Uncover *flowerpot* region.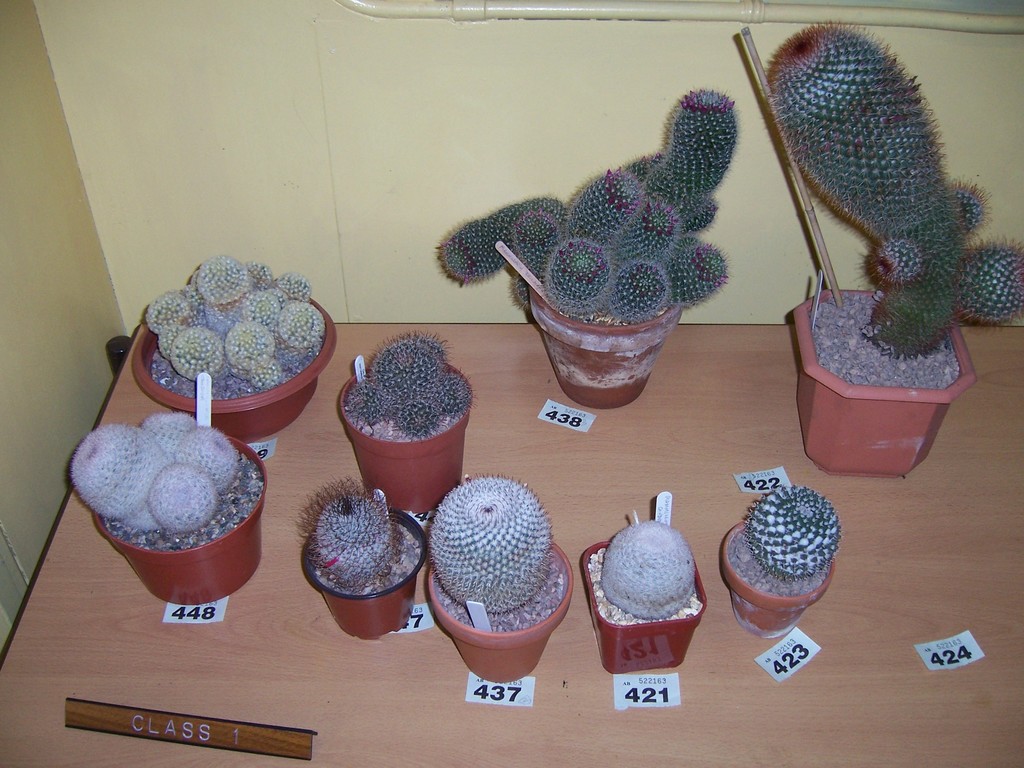
Uncovered: l=790, t=285, r=980, b=480.
